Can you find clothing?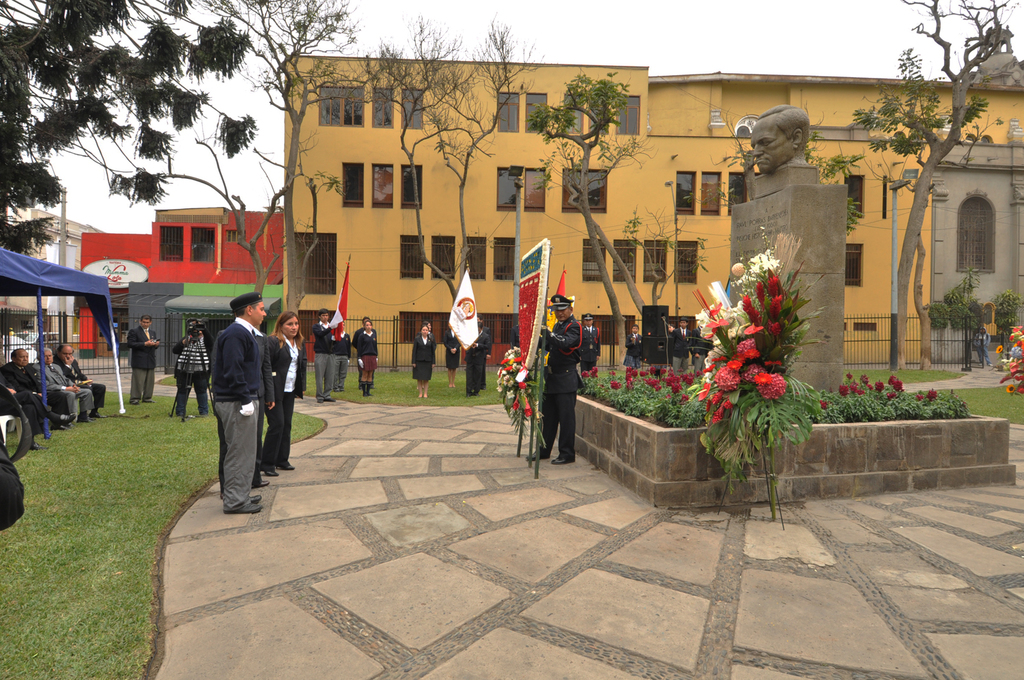
Yes, bounding box: 975 323 997 369.
